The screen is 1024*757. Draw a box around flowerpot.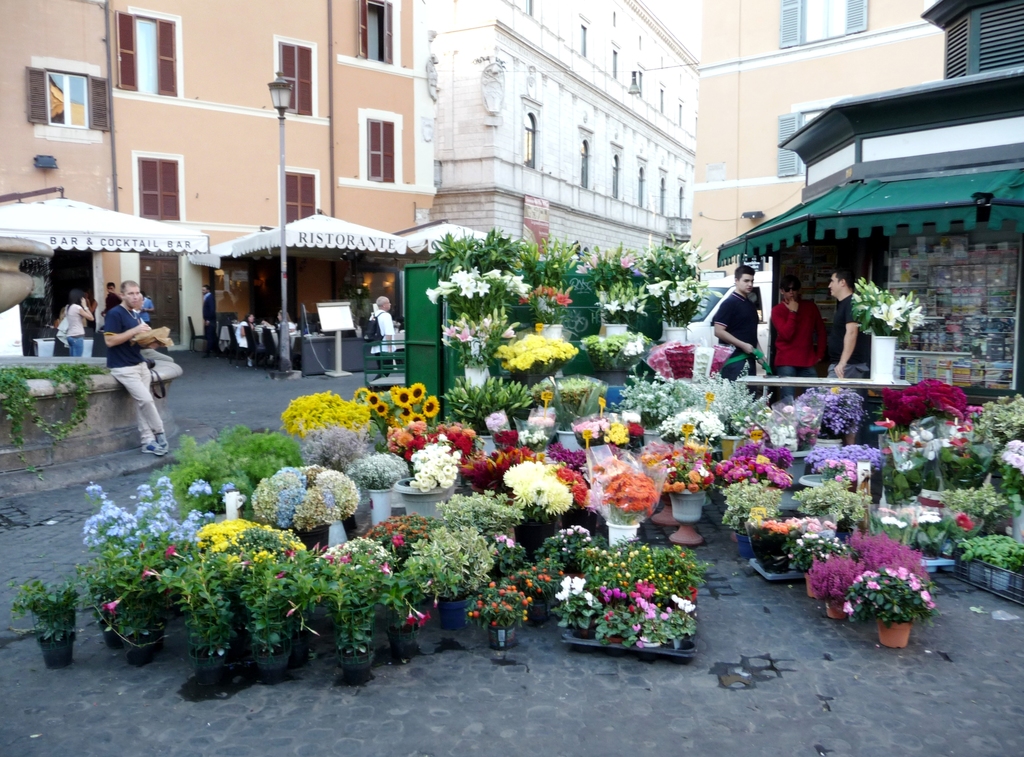
rect(605, 518, 639, 547).
